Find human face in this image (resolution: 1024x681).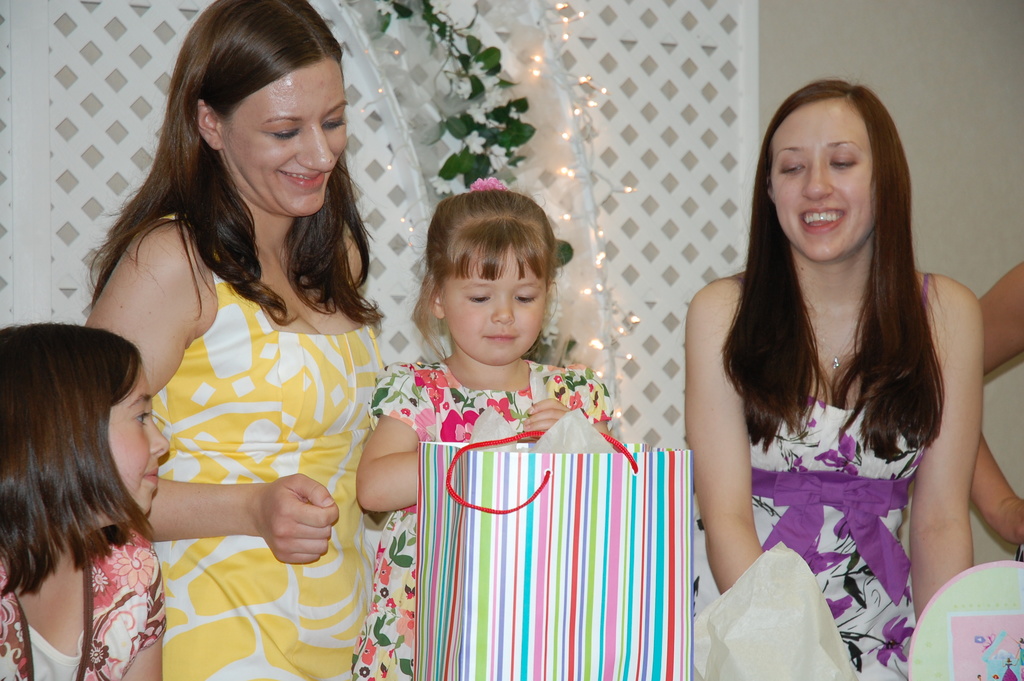
box(219, 55, 348, 222).
